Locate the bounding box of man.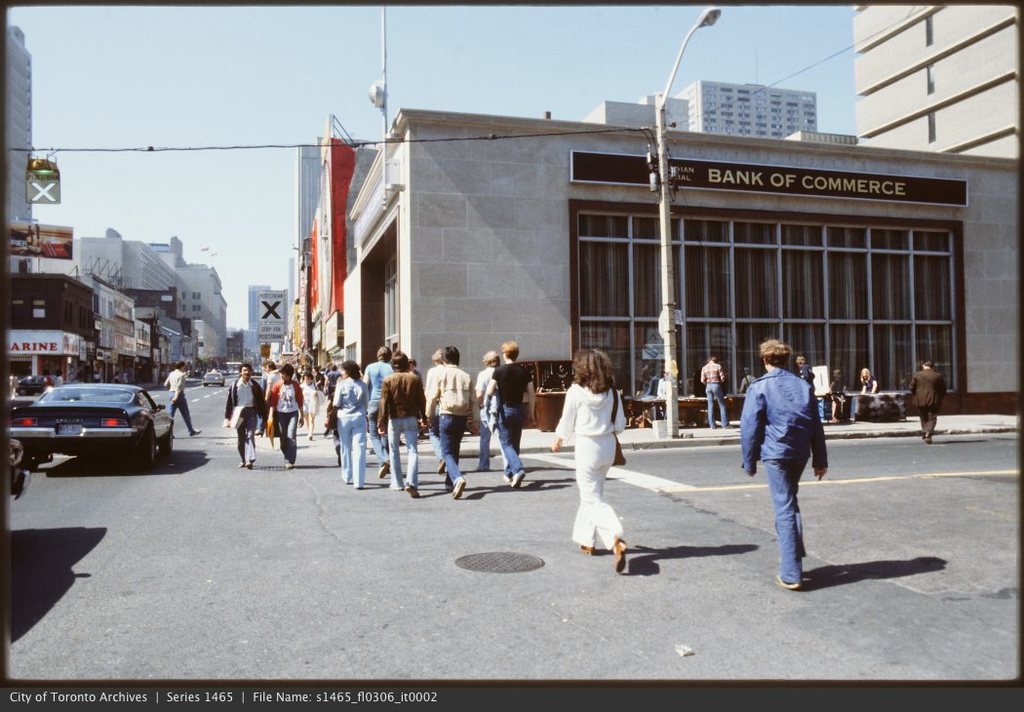
Bounding box: bbox=[219, 360, 264, 470].
